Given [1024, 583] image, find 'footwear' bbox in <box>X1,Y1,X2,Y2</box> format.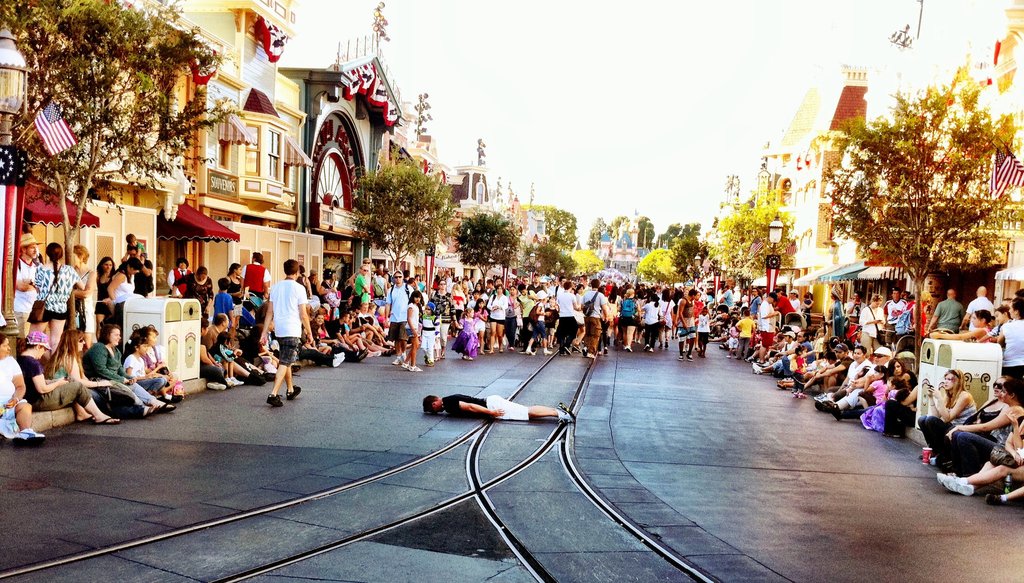
<box>367,350,379,357</box>.
